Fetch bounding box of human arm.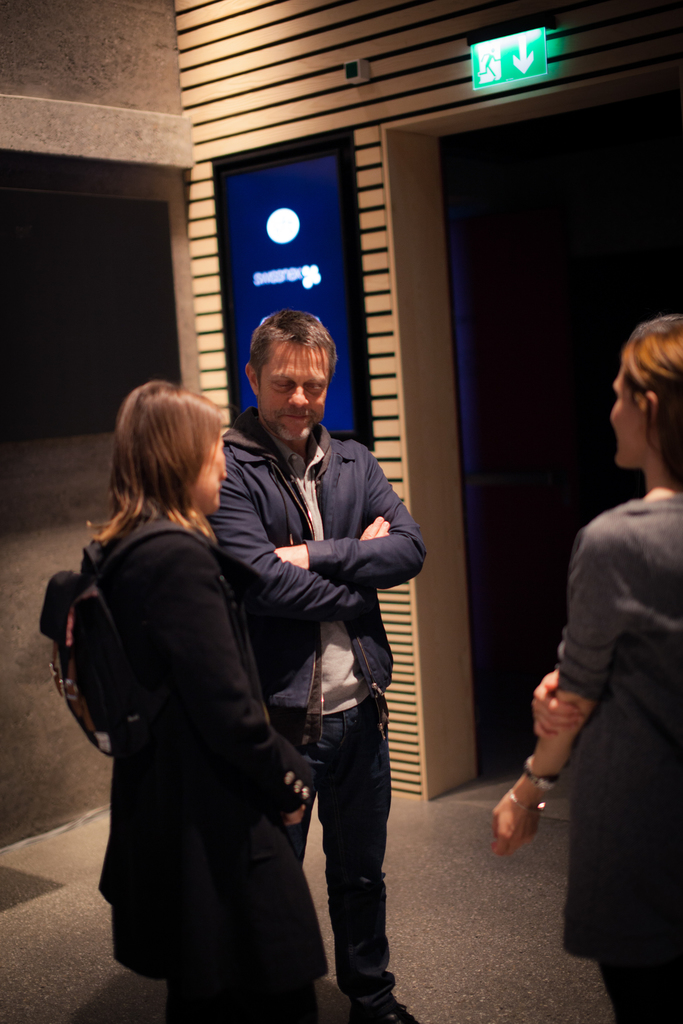
Bbox: bbox=[500, 653, 621, 886].
